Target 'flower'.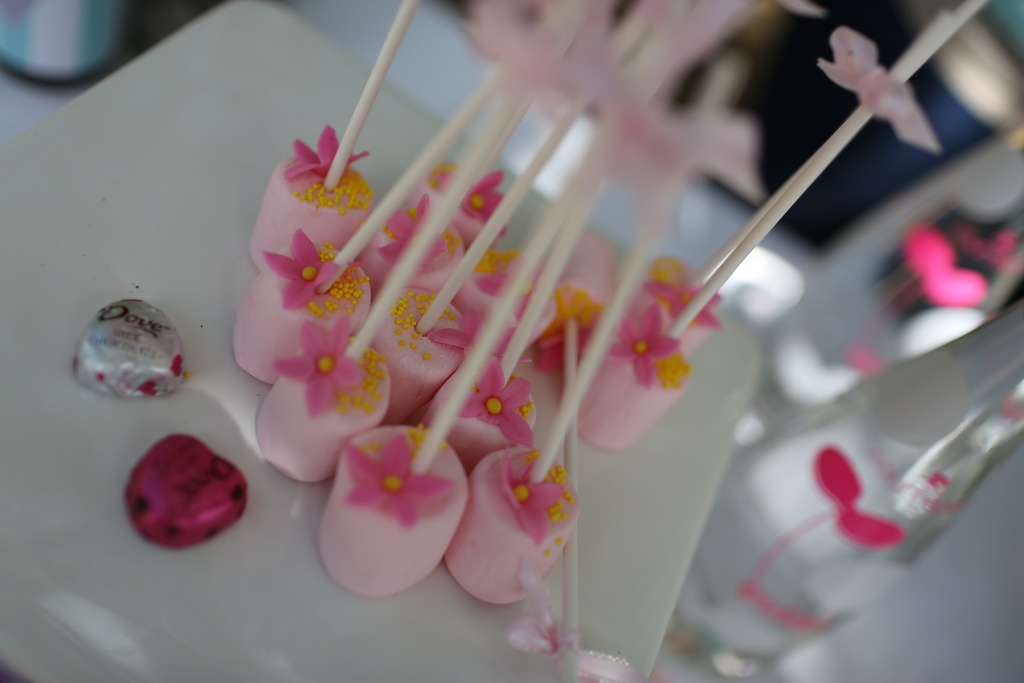
Target region: <bbox>461, 168, 505, 237</bbox>.
